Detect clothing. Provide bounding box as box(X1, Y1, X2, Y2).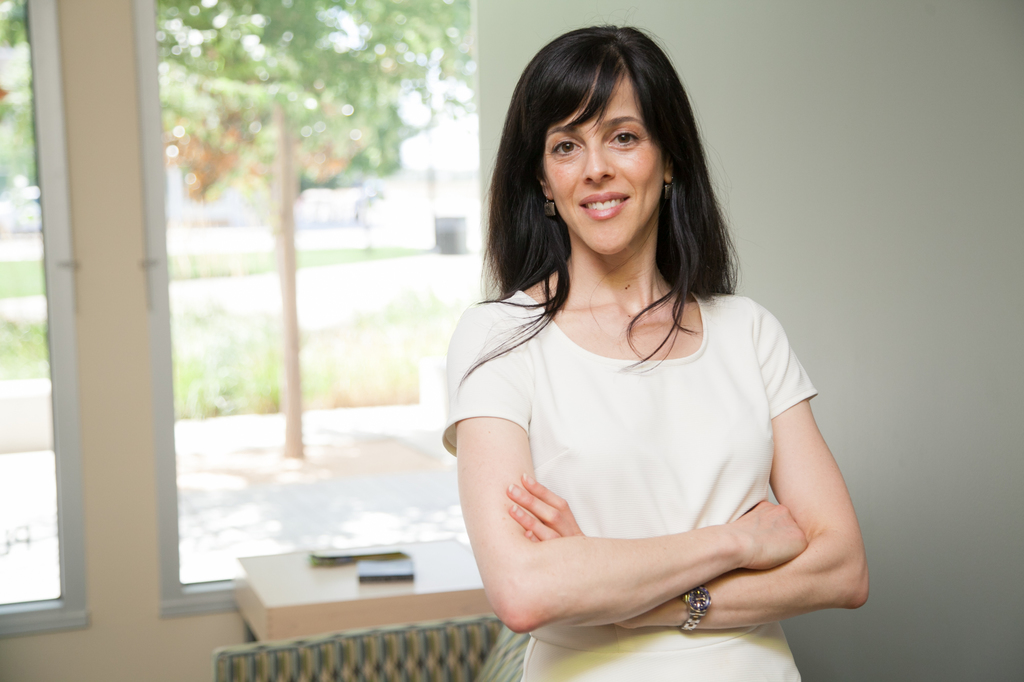
box(454, 243, 845, 649).
